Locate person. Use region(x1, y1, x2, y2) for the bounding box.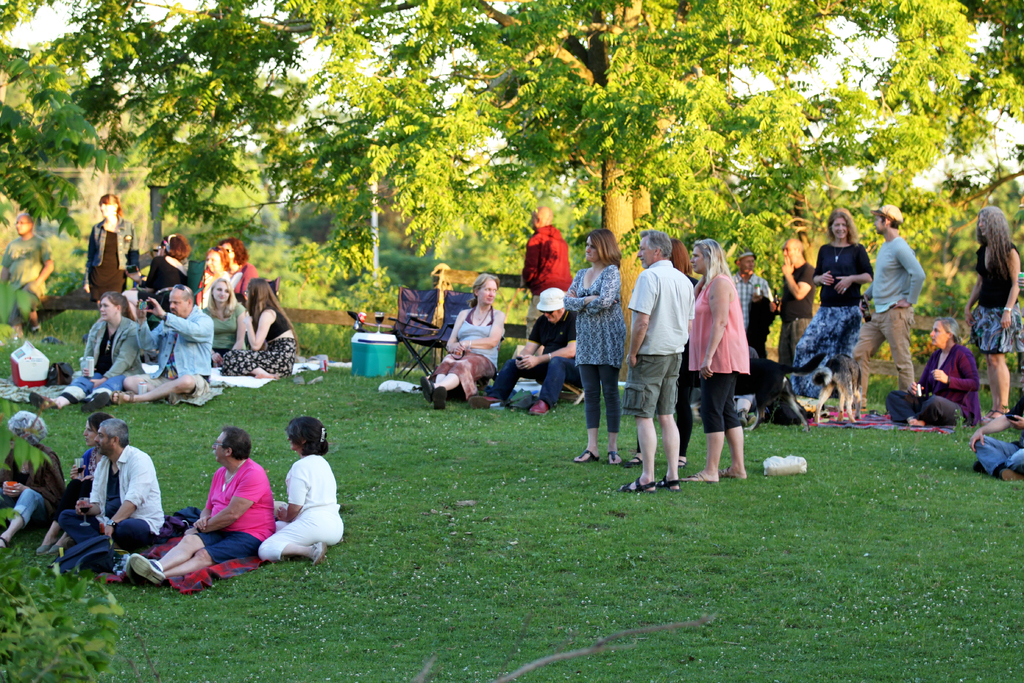
region(687, 238, 760, 489).
